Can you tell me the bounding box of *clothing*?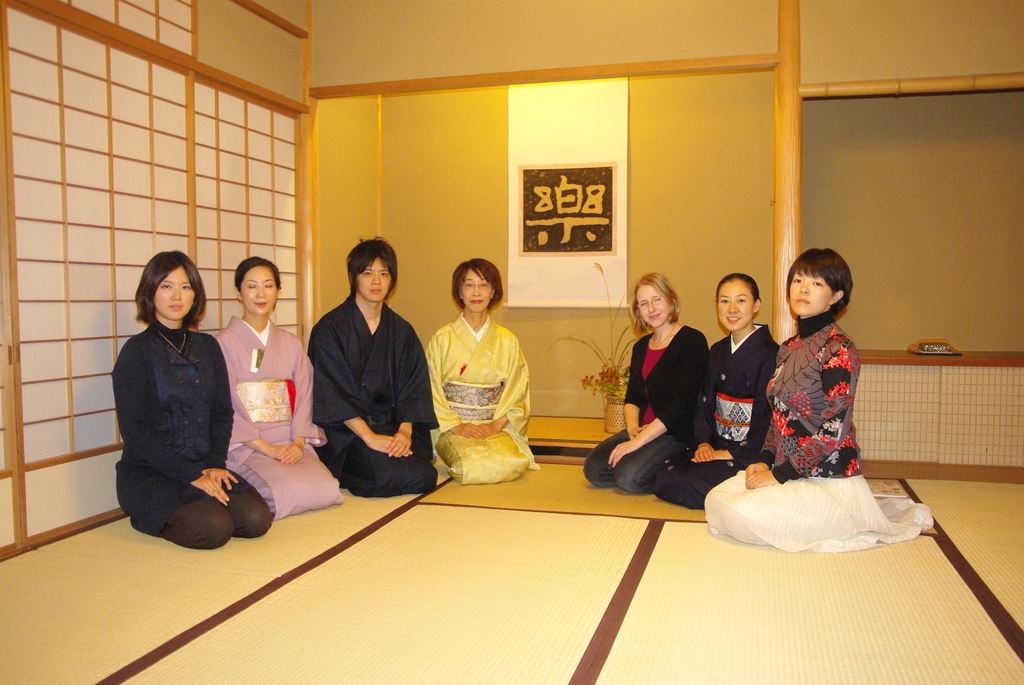
[426,307,536,483].
